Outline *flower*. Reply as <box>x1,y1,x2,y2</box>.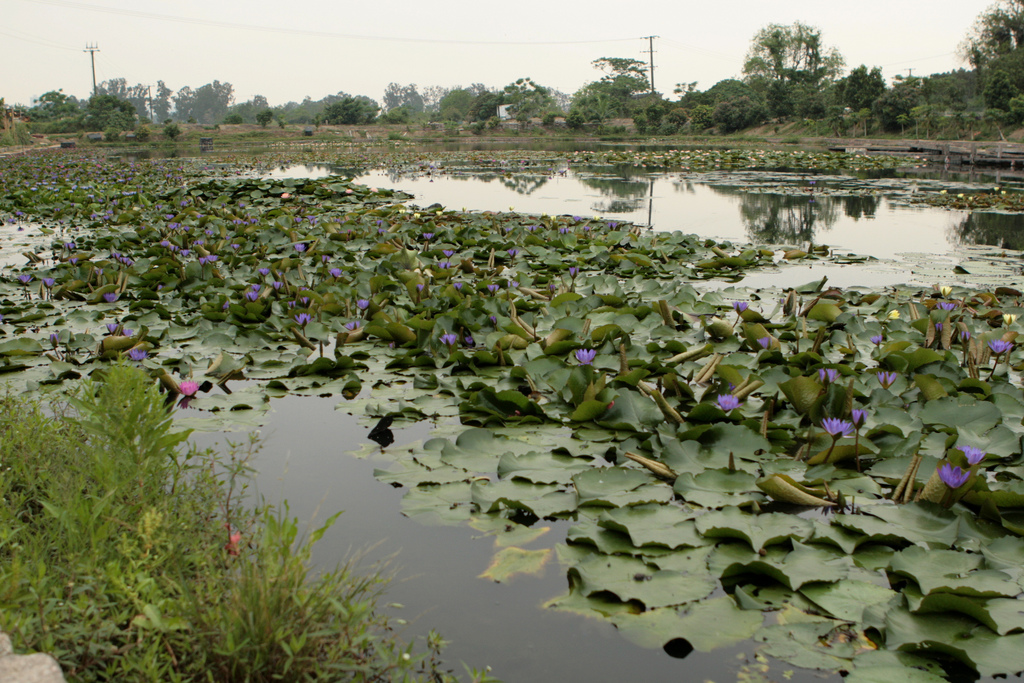
<box>106,323,120,331</box>.
